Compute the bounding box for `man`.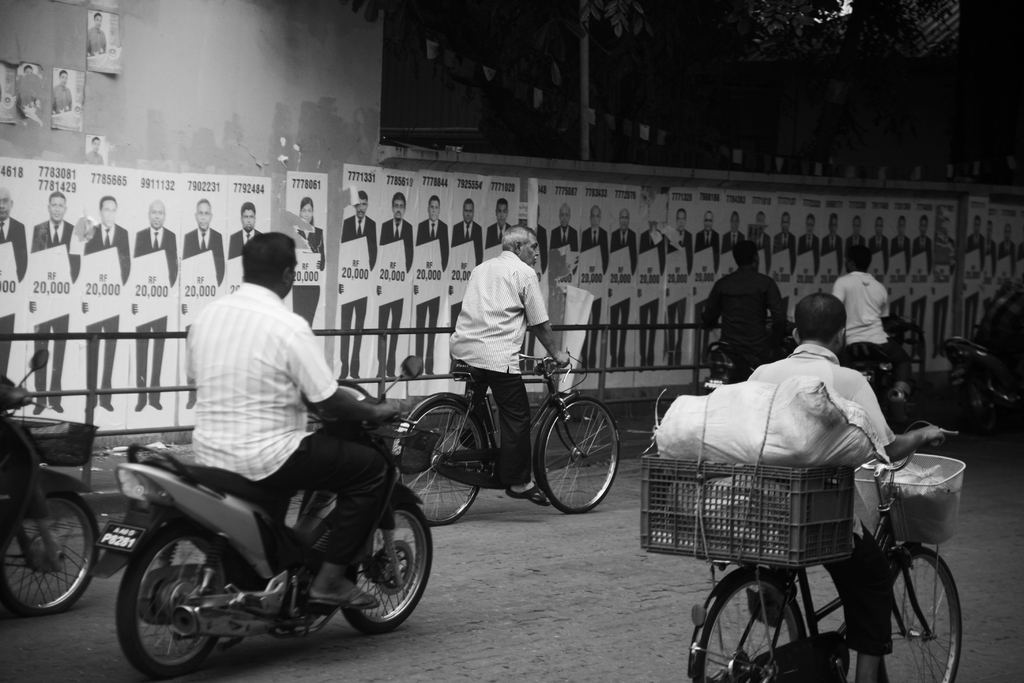
<region>668, 208, 695, 367</region>.
